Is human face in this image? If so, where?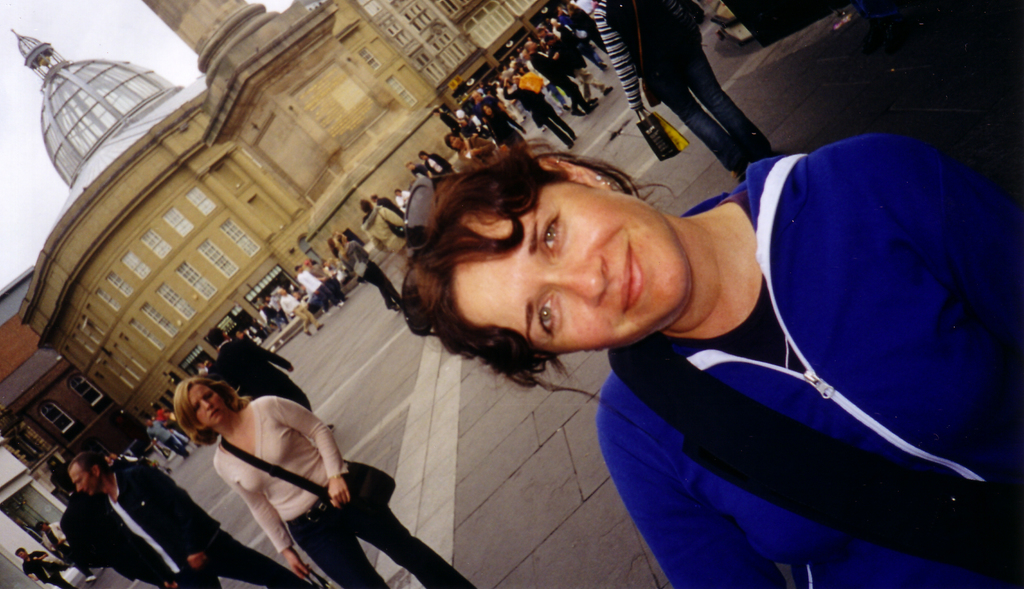
Yes, at select_region(191, 385, 225, 421).
